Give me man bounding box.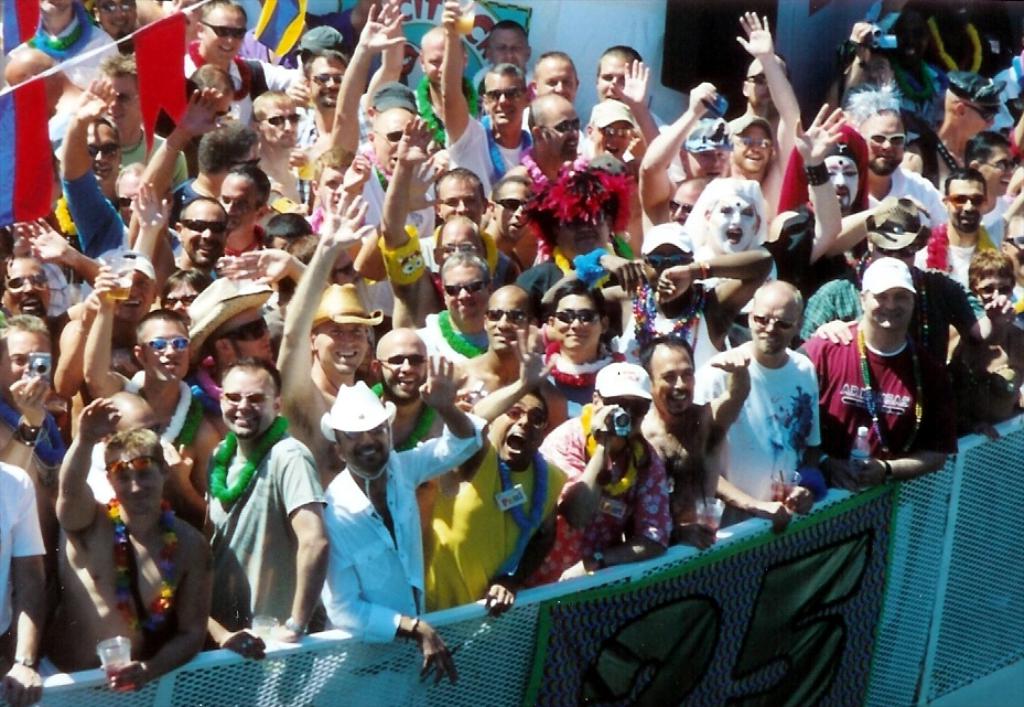
[left=0, top=218, right=105, bottom=366].
